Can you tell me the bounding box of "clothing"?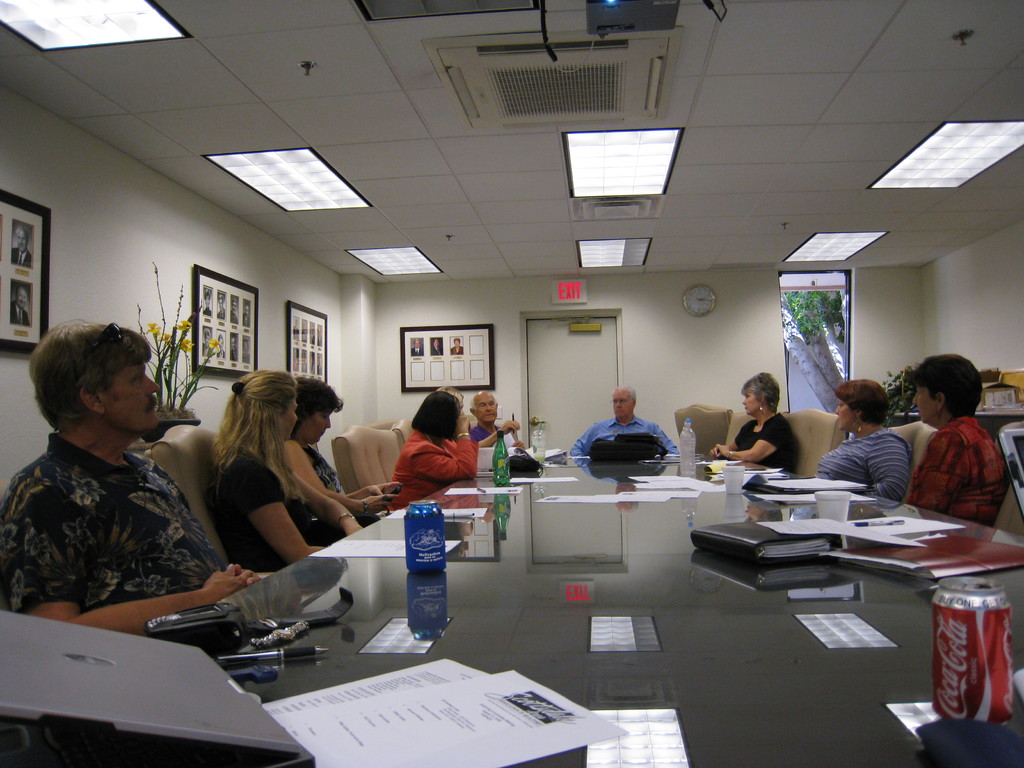
570,418,685,458.
